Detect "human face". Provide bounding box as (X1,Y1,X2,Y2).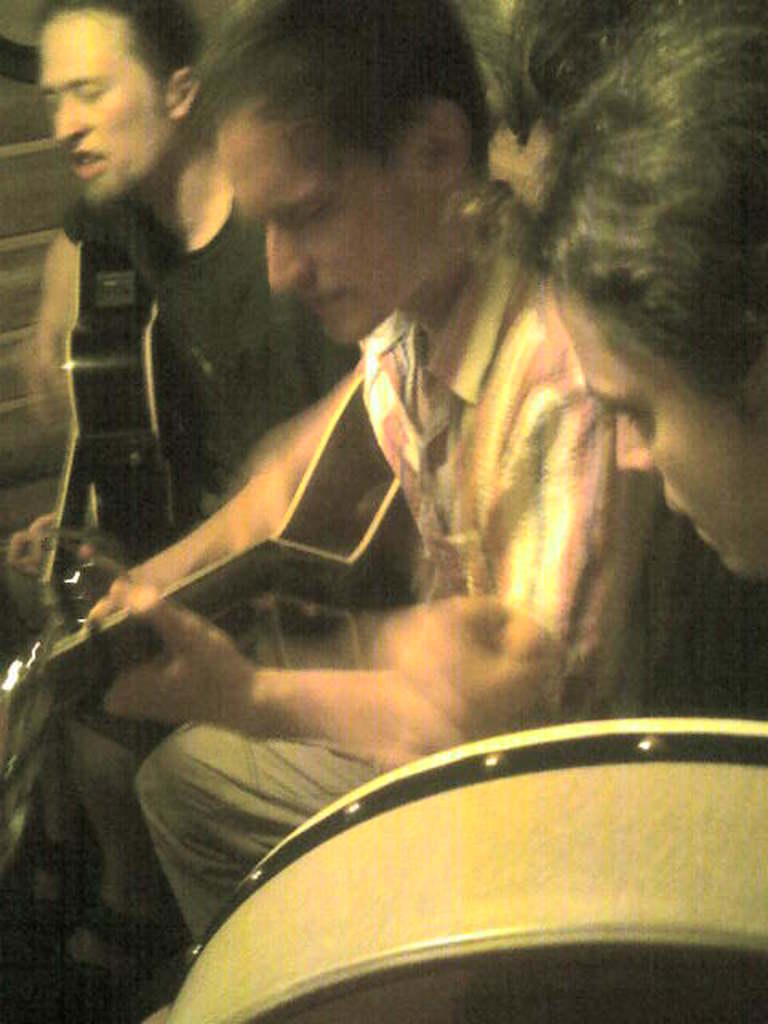
(38,21,165,211).
